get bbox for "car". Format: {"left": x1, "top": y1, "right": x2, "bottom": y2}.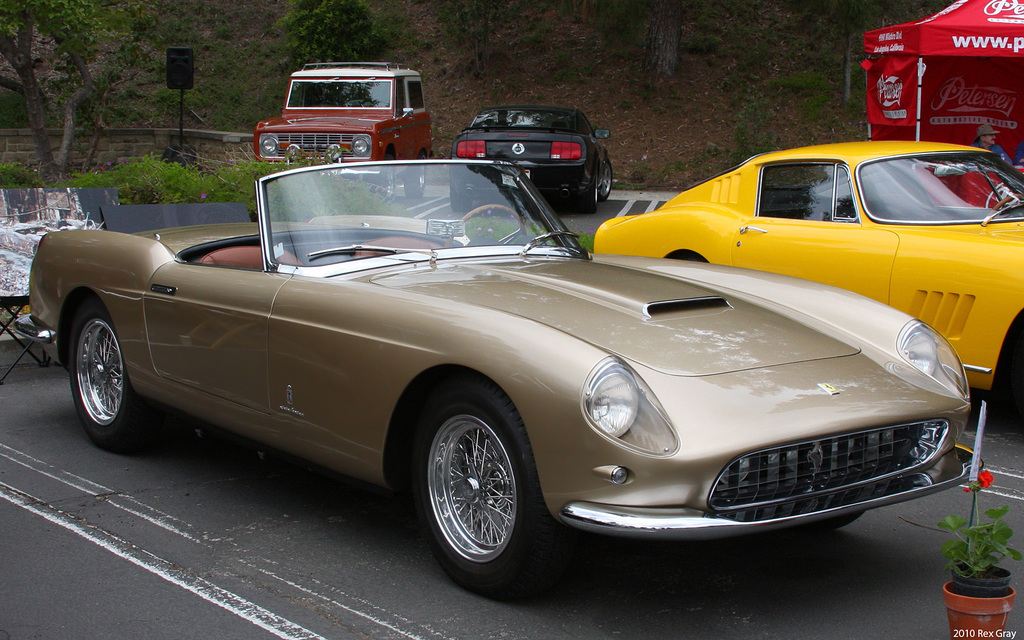
{"left": 65, "top": 167, "right": 970, "bottom": 586}.
